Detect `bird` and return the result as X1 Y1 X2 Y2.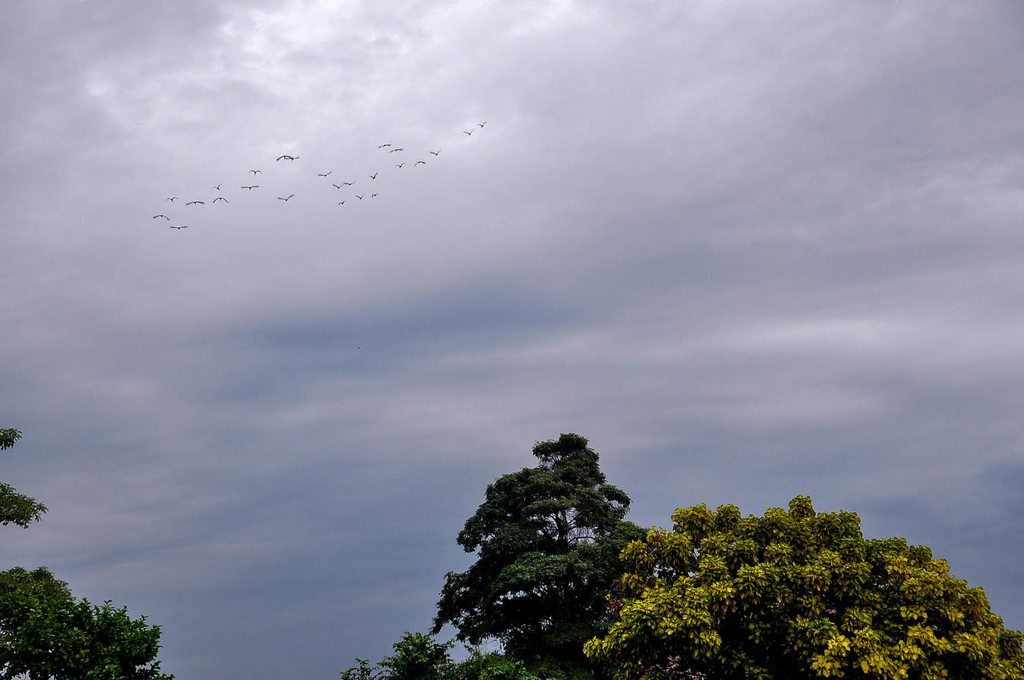
246 163 261 177.
